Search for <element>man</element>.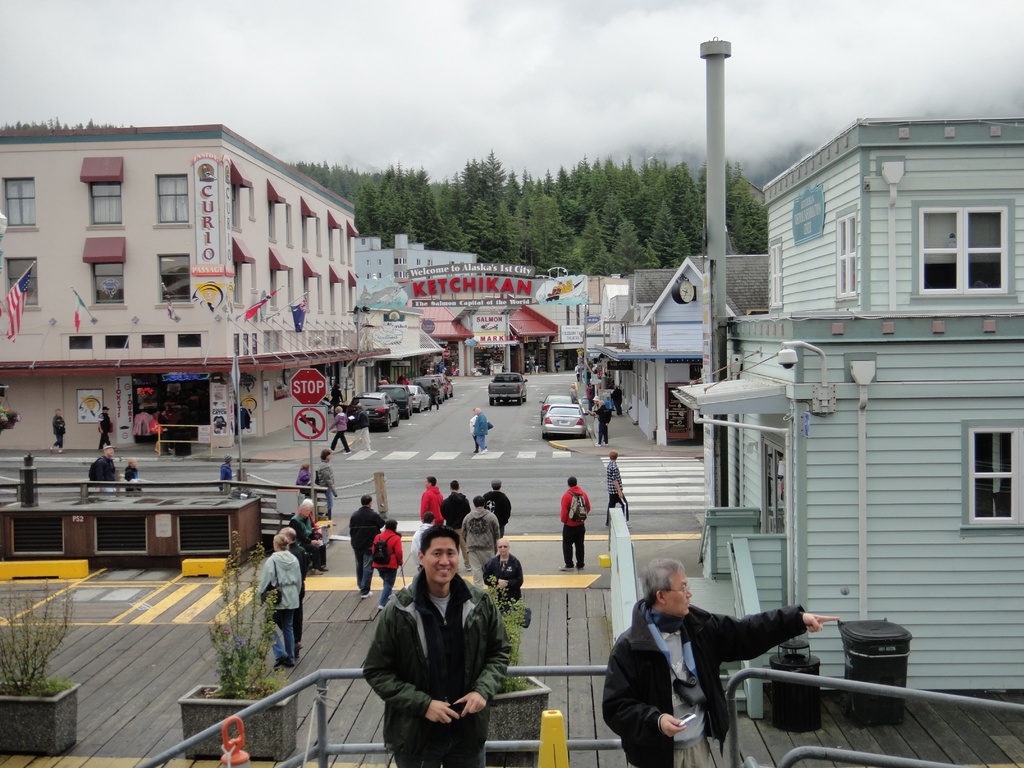
Found at region(317, 452, 334, 524).
